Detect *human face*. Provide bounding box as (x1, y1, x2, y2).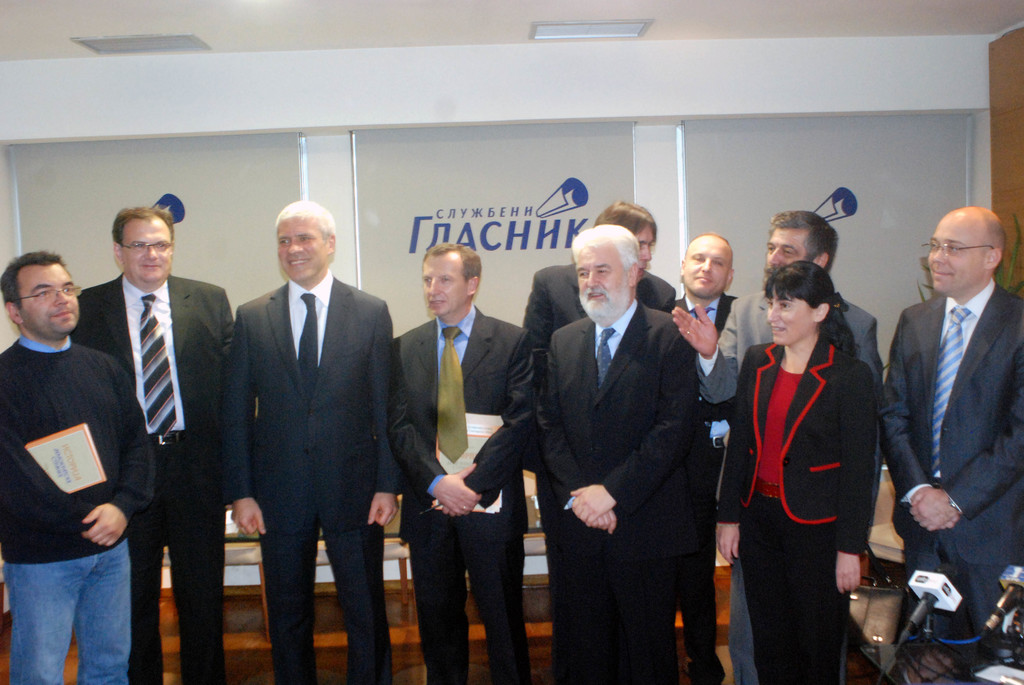
(8, 261, 81, 336).
